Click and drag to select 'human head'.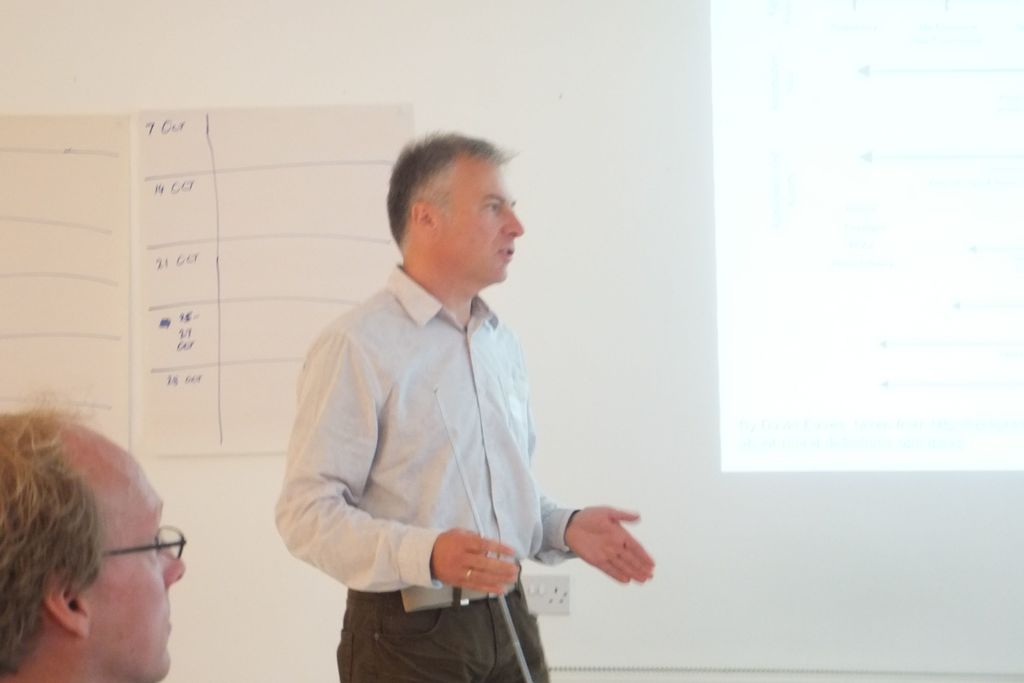
Selection: BBox(0, 407, 186, 682).
